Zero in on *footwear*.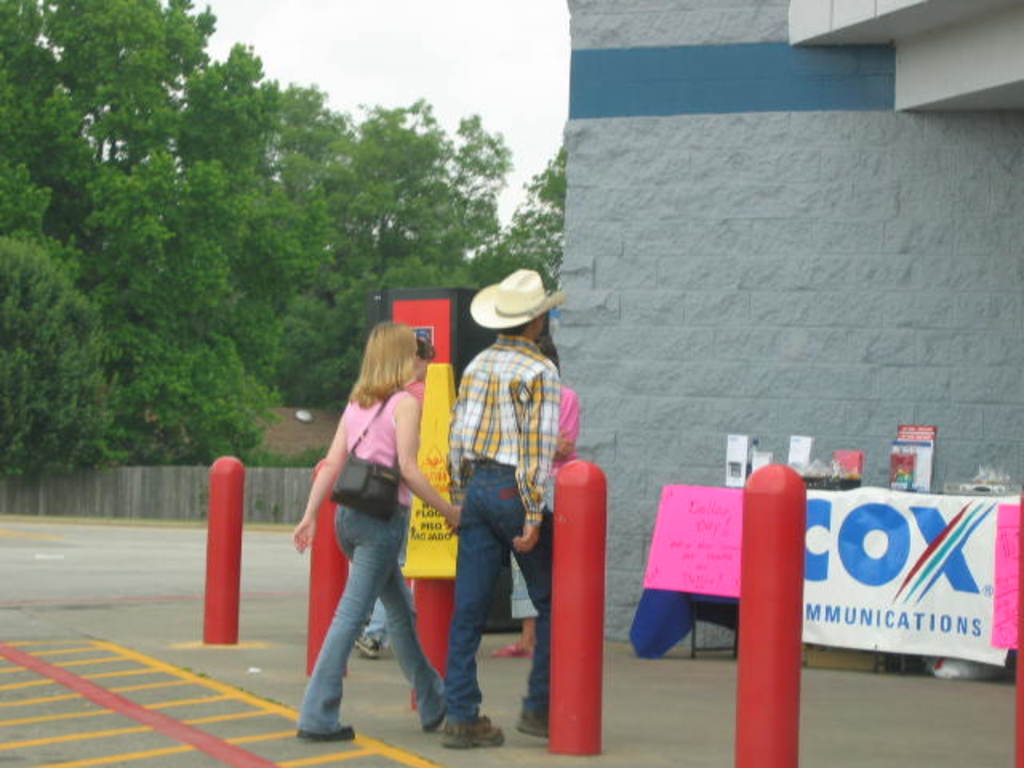
Zeroed in: left=426, top=707, right=442, bottom=739.
